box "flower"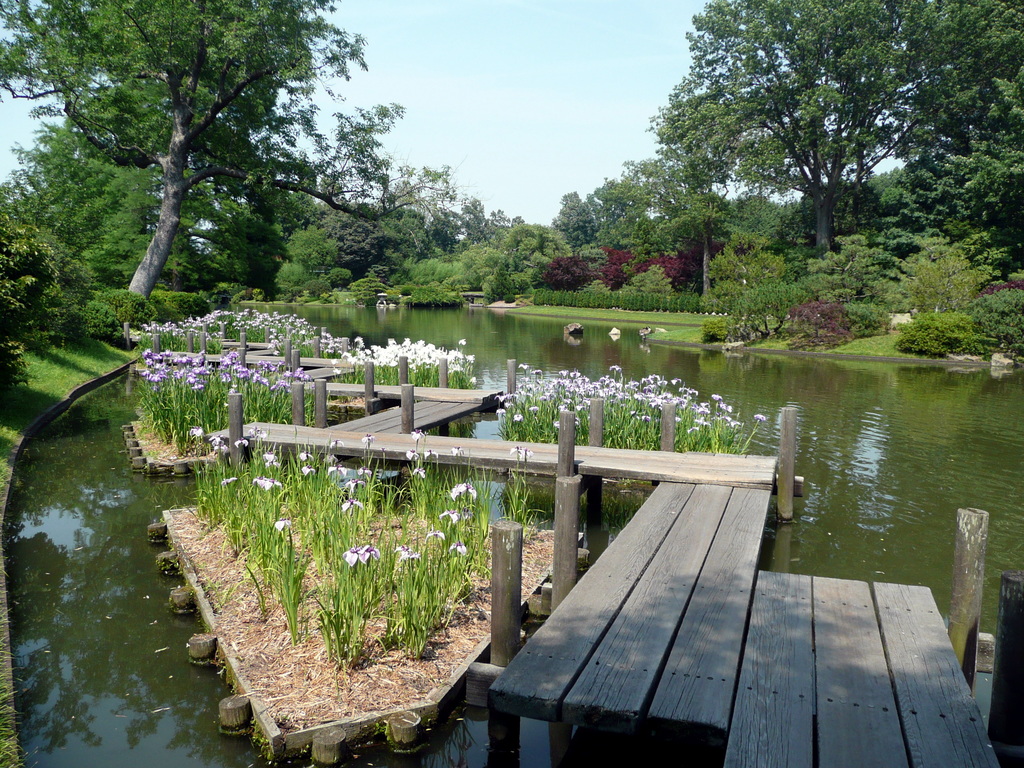
locate(511, 443, 533, 461)
